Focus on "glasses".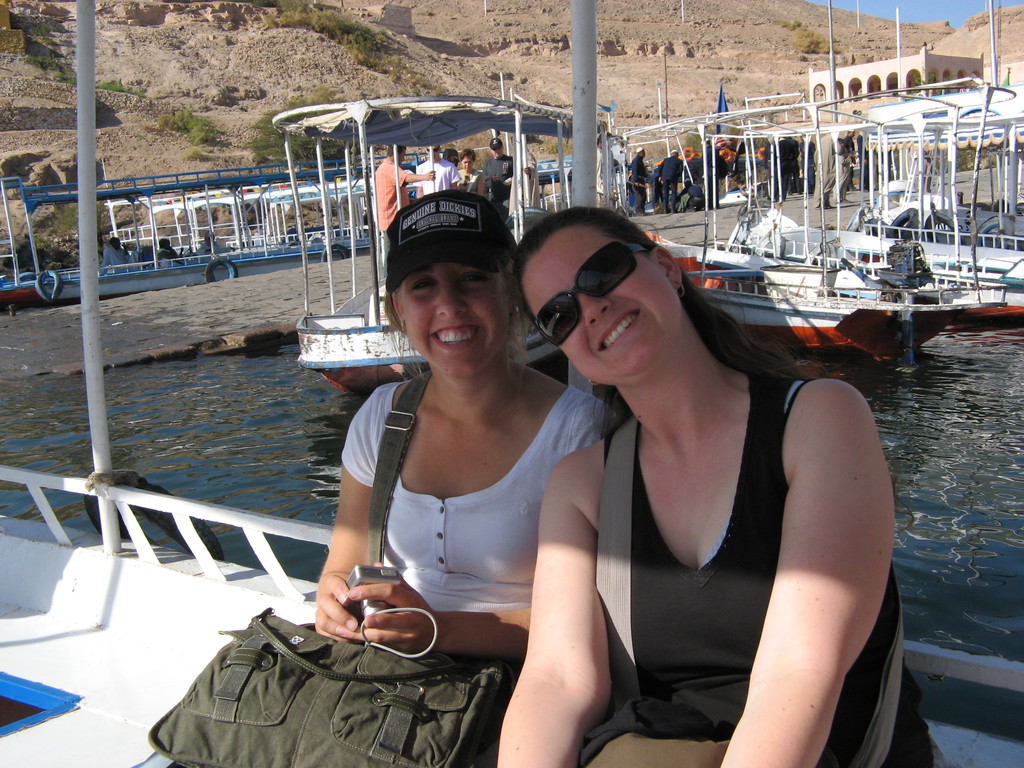
Focused at x1=532 y1=241 x2=652 y2=351.
